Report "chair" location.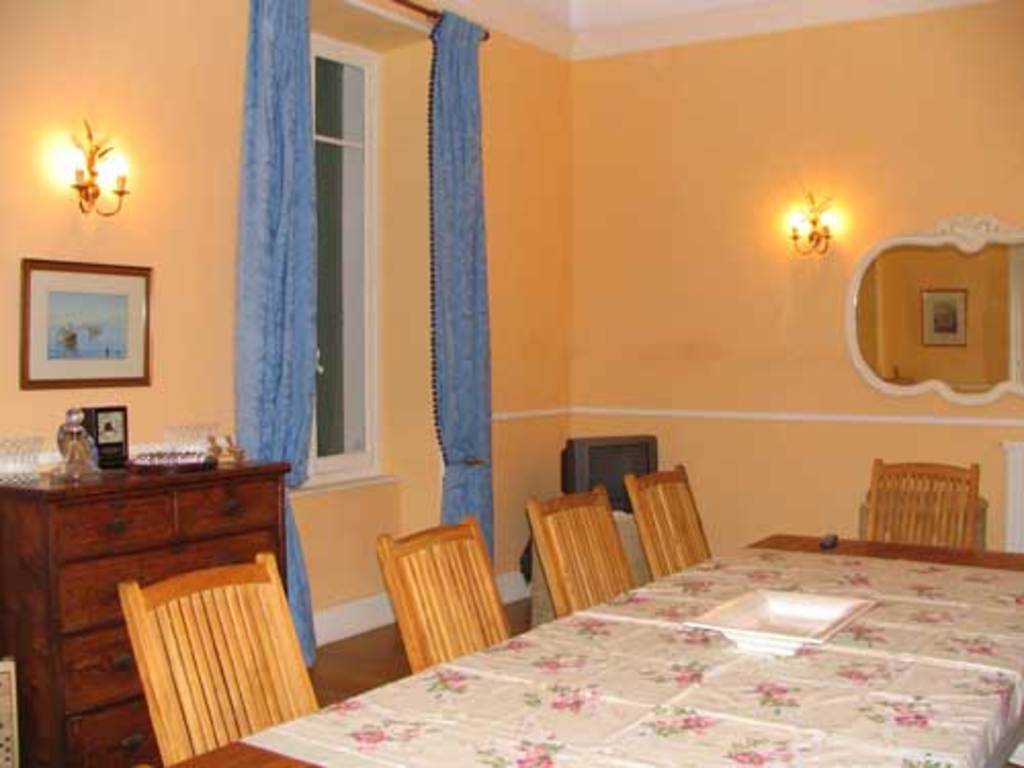
Report: (621, 463, 709, 578).
